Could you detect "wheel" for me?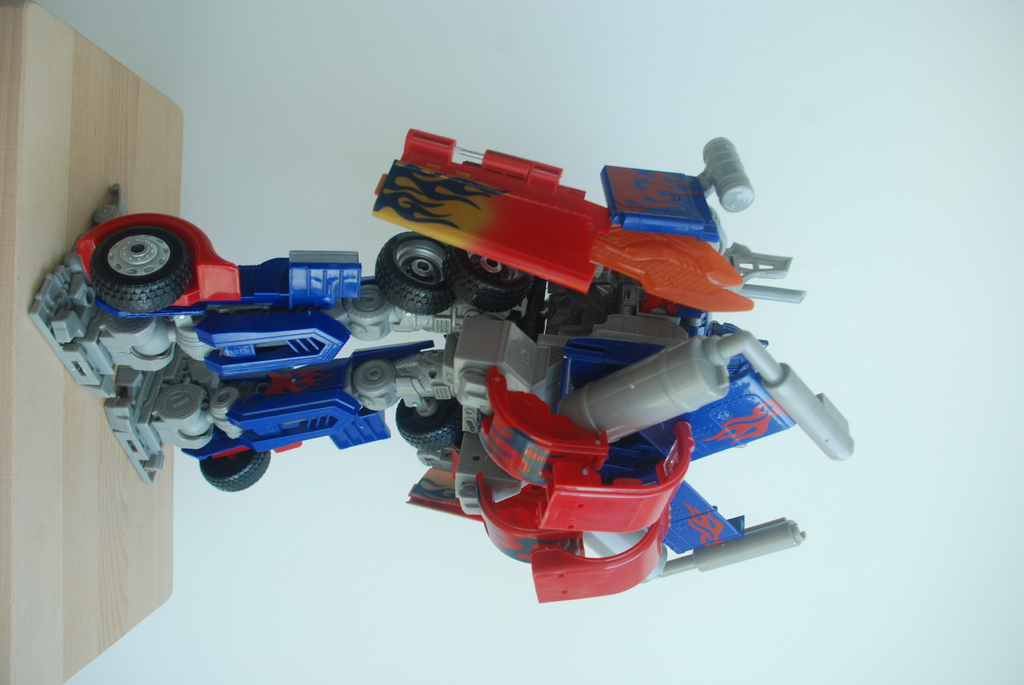
Detection result: [90,222,195,315].
